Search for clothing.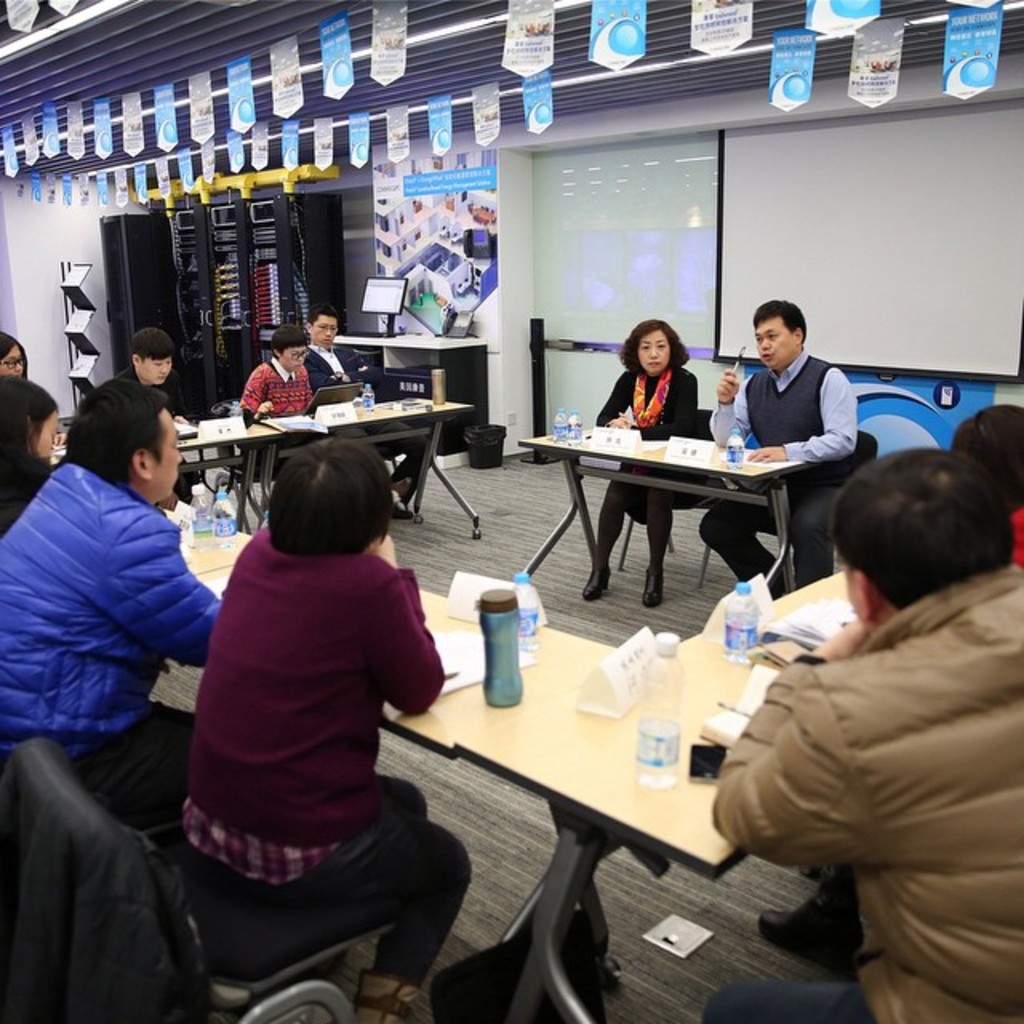
Found at left=600, top=363, right=707, bottom=562.
